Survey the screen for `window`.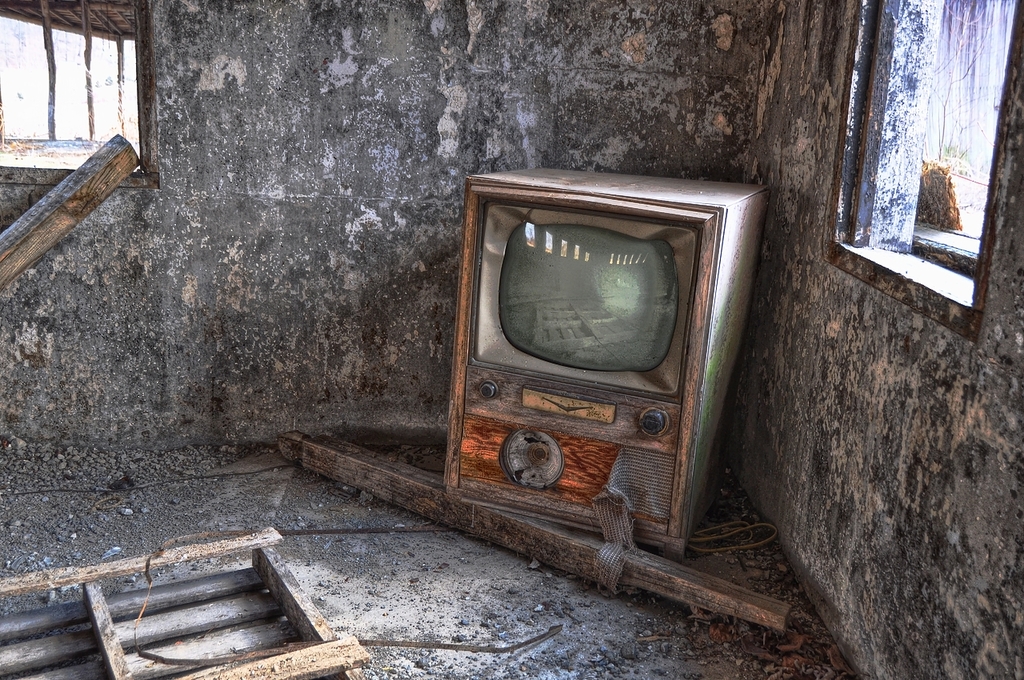
Survey found: Rect(820, 0, 1021, 309).
